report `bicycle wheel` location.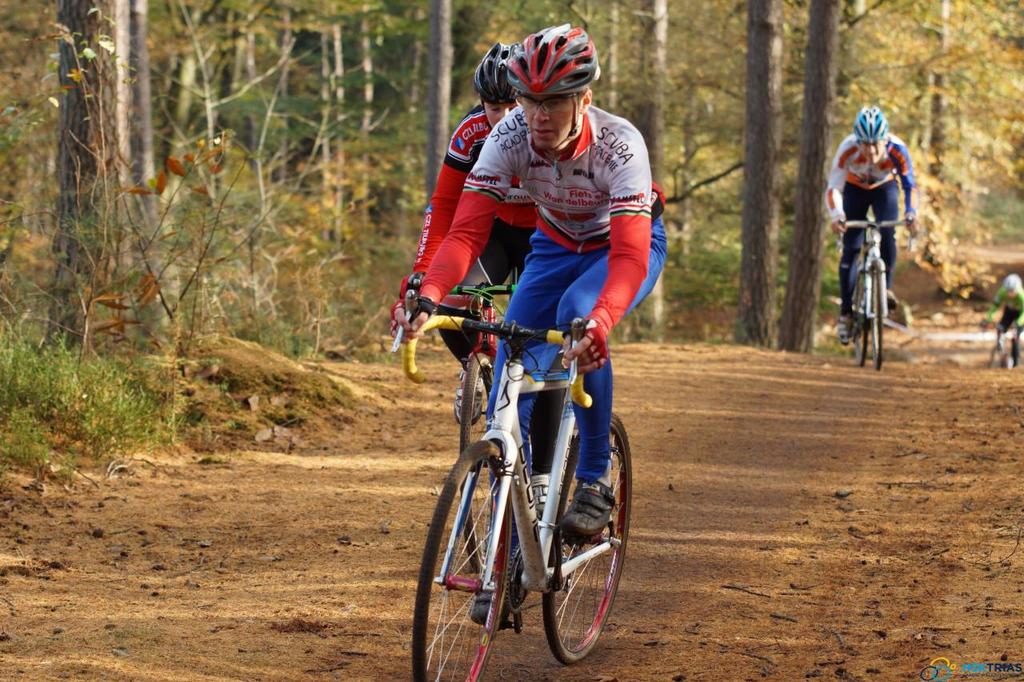
Report: [986, 346, 1001, 368].
